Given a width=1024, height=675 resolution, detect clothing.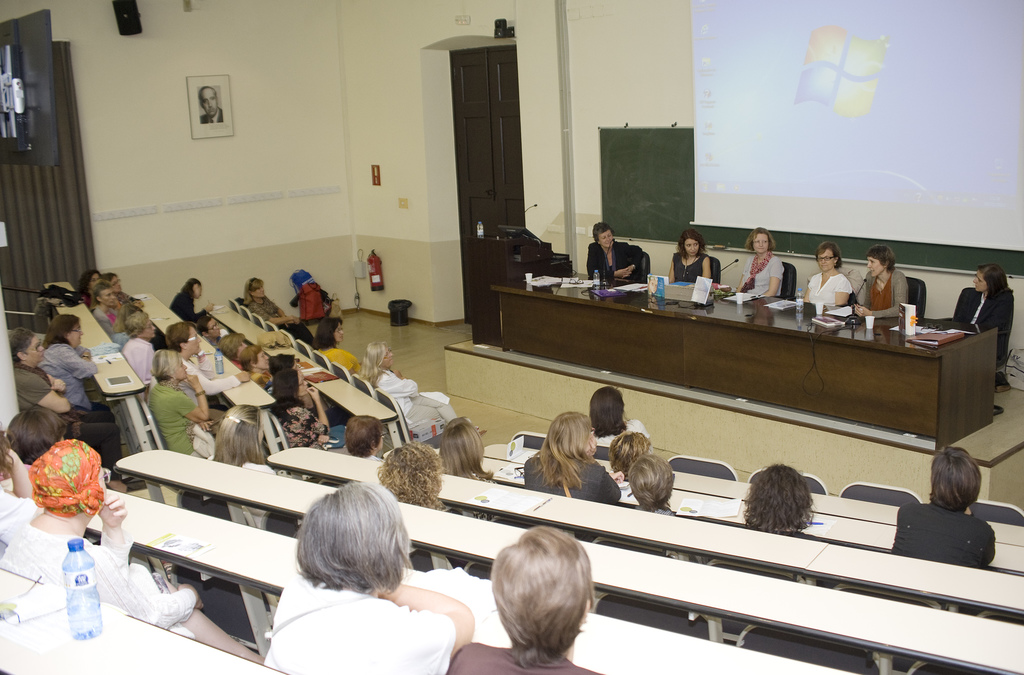
{"x1": 0, "y1": 488, "x2": 28, "y2": 526}.
